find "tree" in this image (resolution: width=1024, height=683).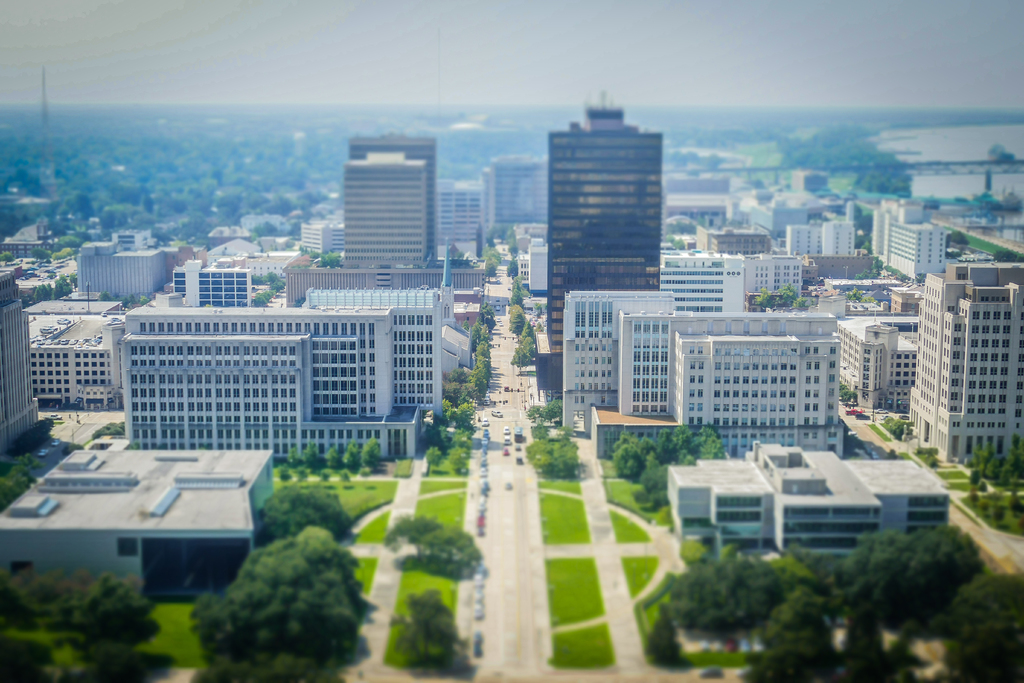
[284,450,300,473].
